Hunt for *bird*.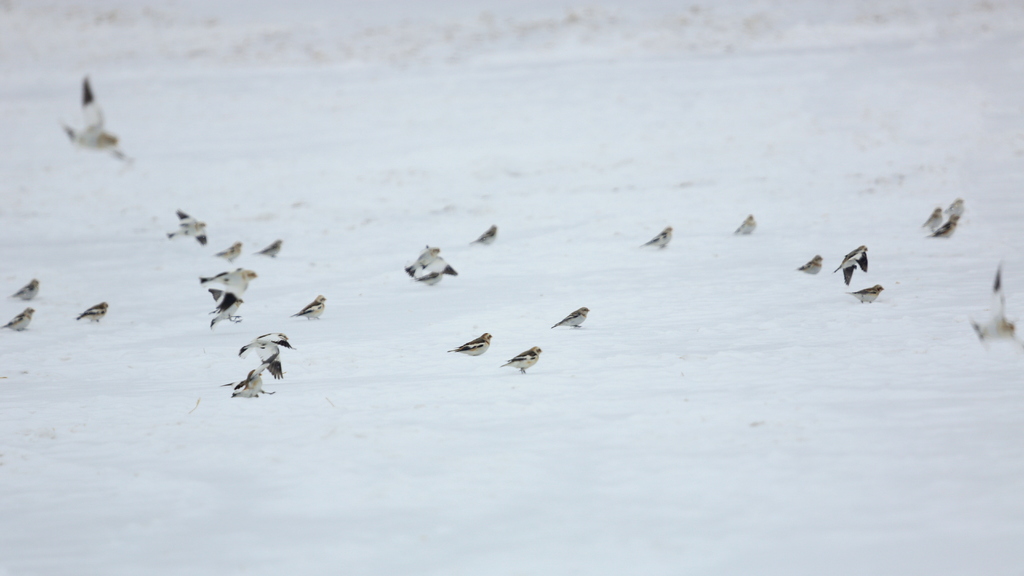
Hunted down at 66:76:136:163.
